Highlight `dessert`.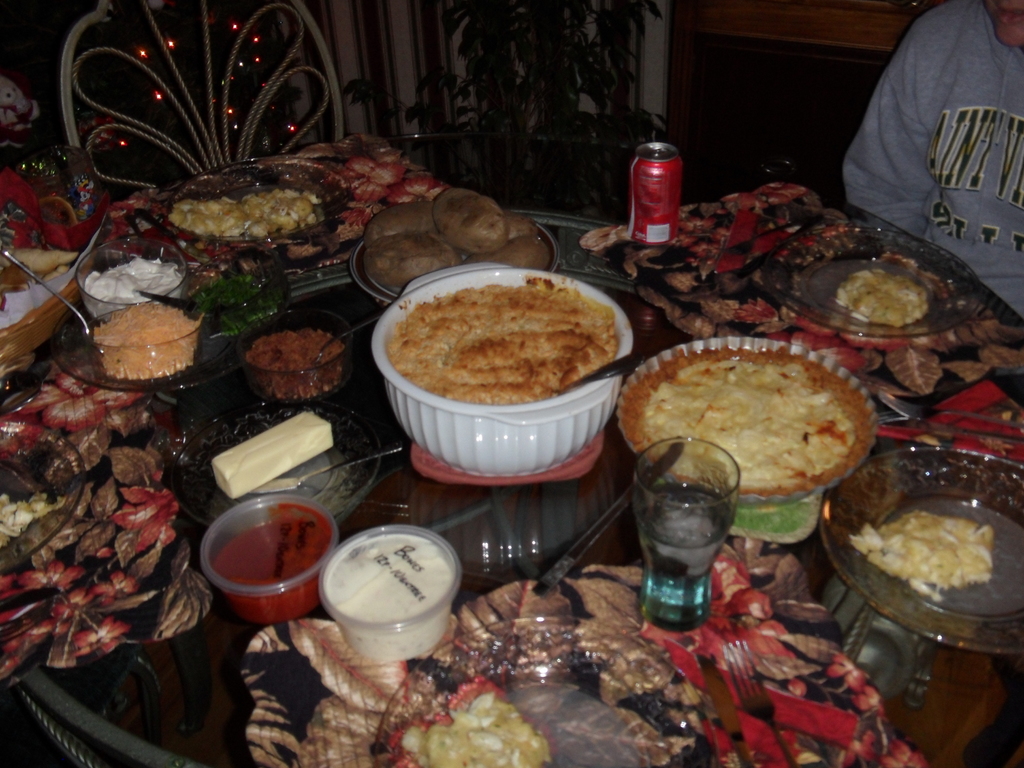
Highlighted region: (left=568, top=615, right=674, bottom=722).
